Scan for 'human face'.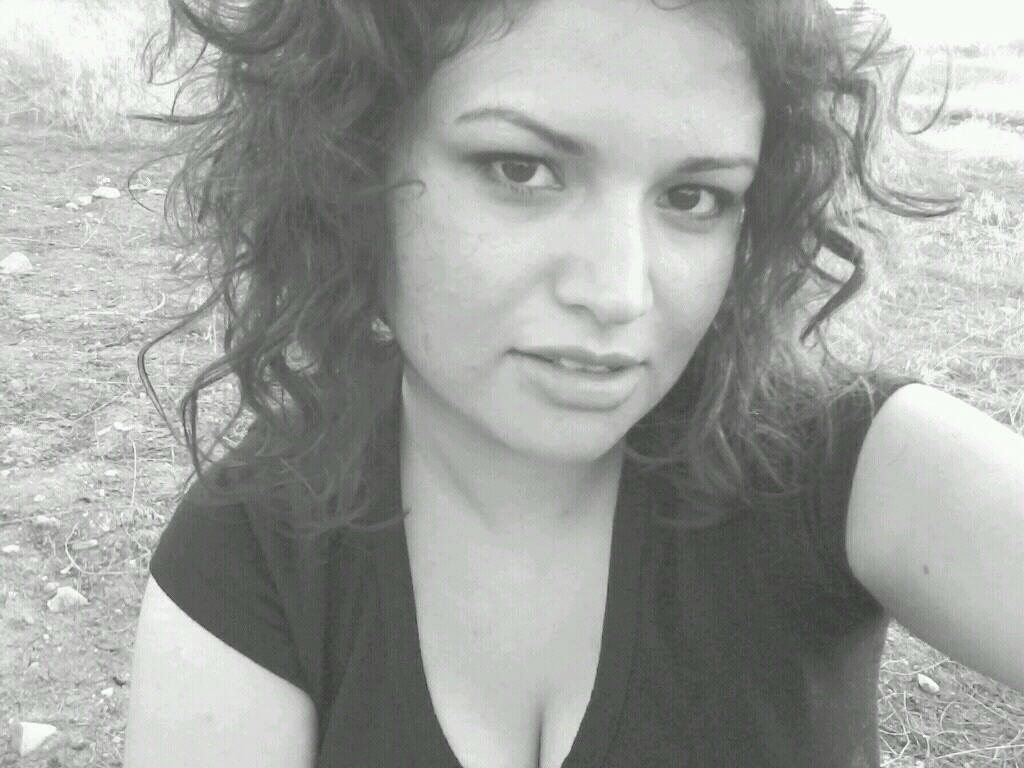
Scan result: l=377, t=0, r=767, b=458.
